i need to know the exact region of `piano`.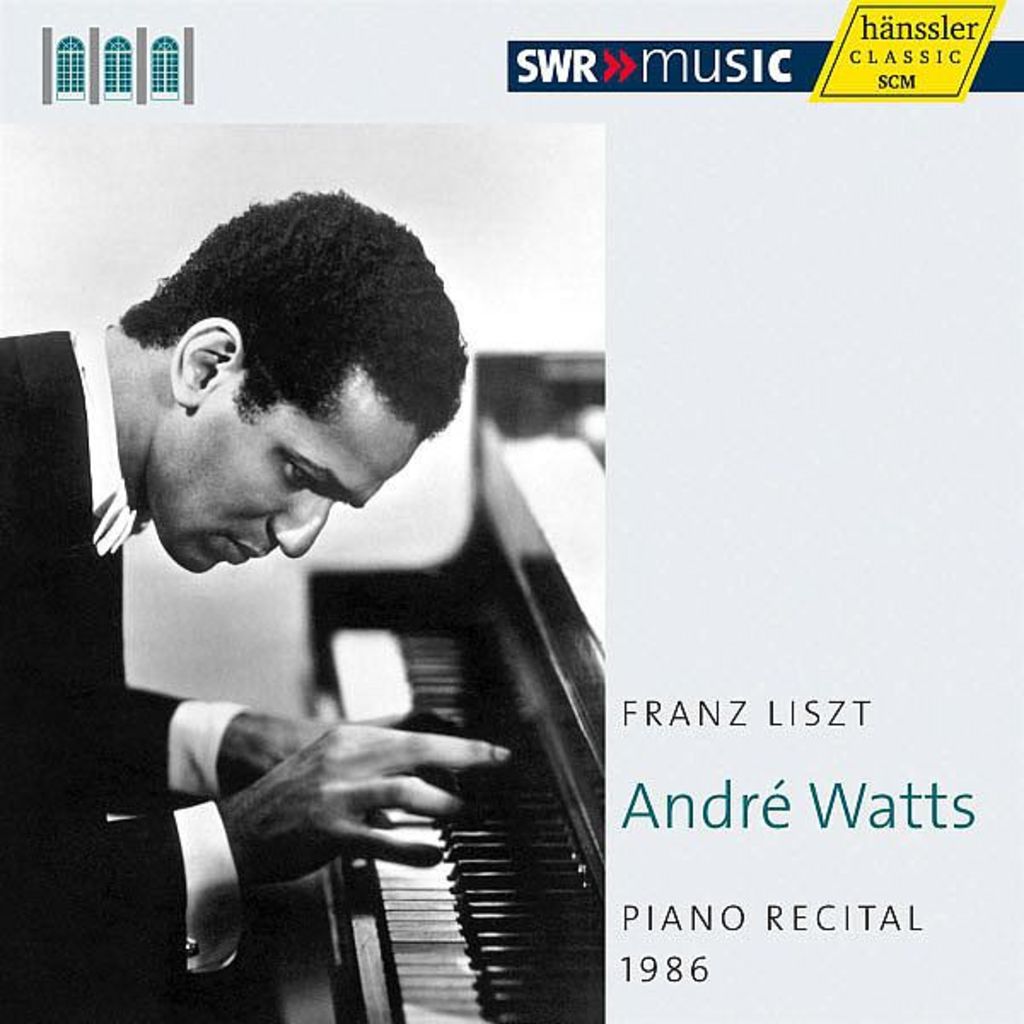
Region: select_region(0, 184, 514, 1022).
